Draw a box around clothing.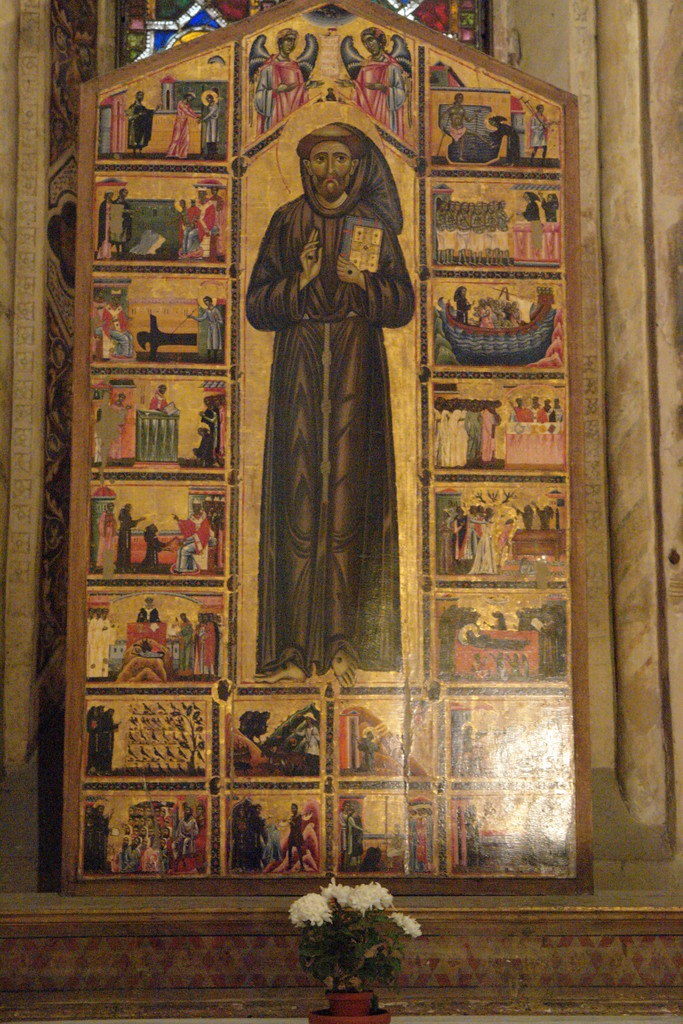
{"x1": 239, "y1": 117, "x2": 418, "y2": 720}.
